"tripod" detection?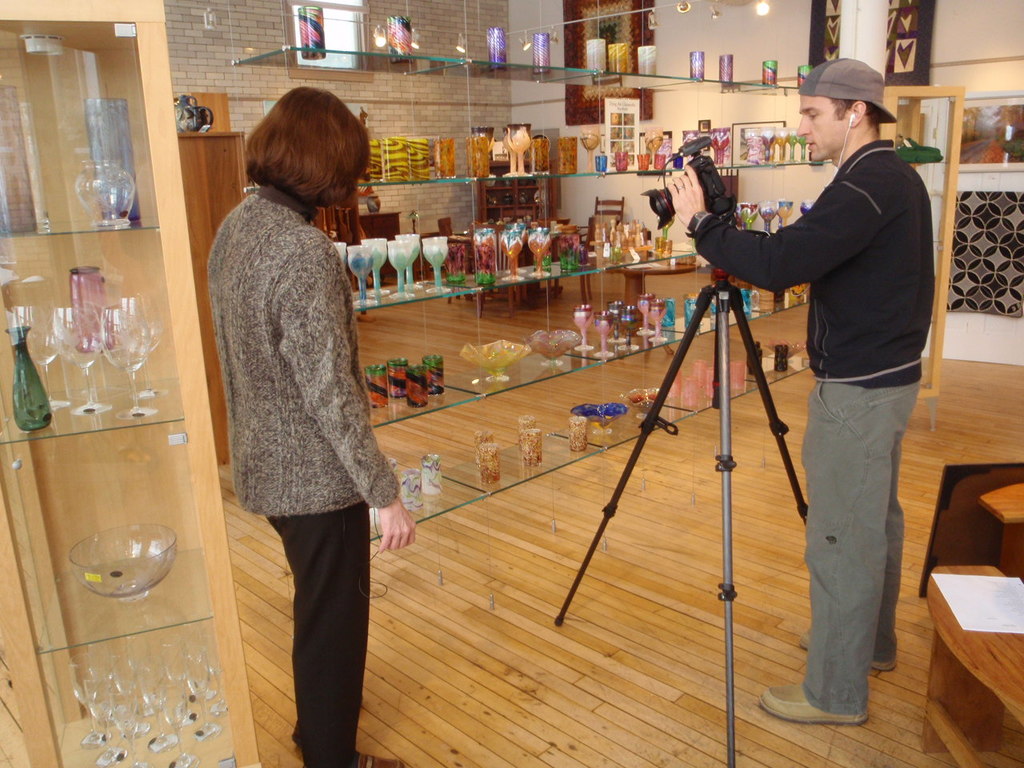
[left=557, top=266, right=810, bottom=767]
